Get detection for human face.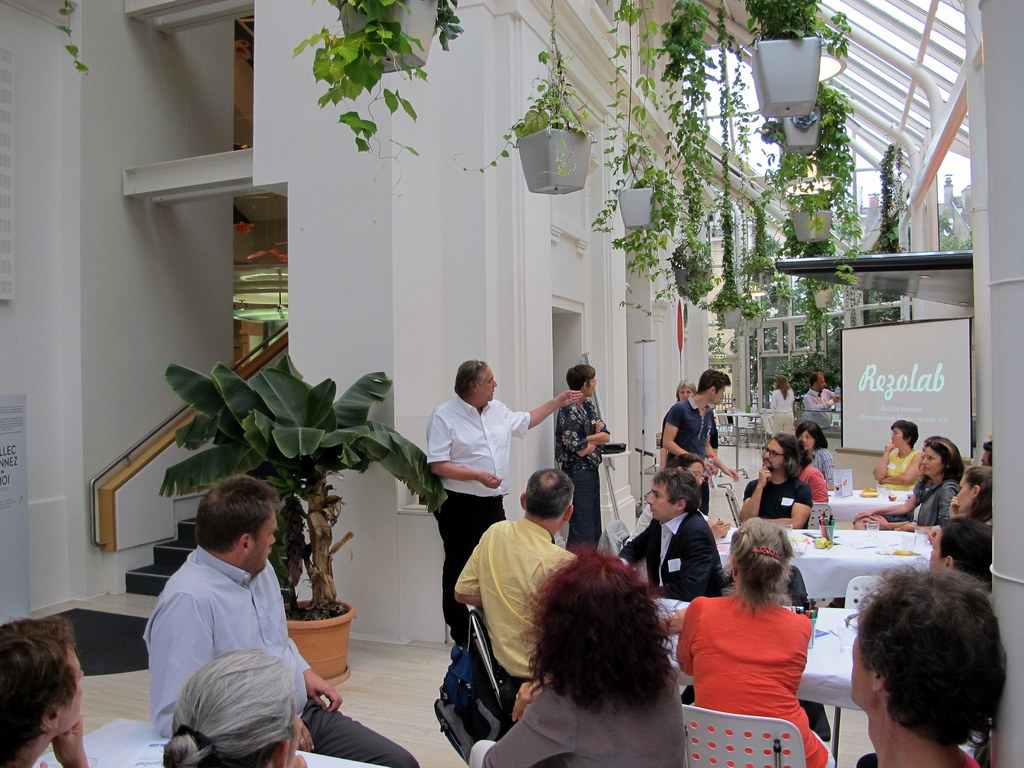
Detection: pyautogui.locateOnScreen(678, 386, 693, 398).
